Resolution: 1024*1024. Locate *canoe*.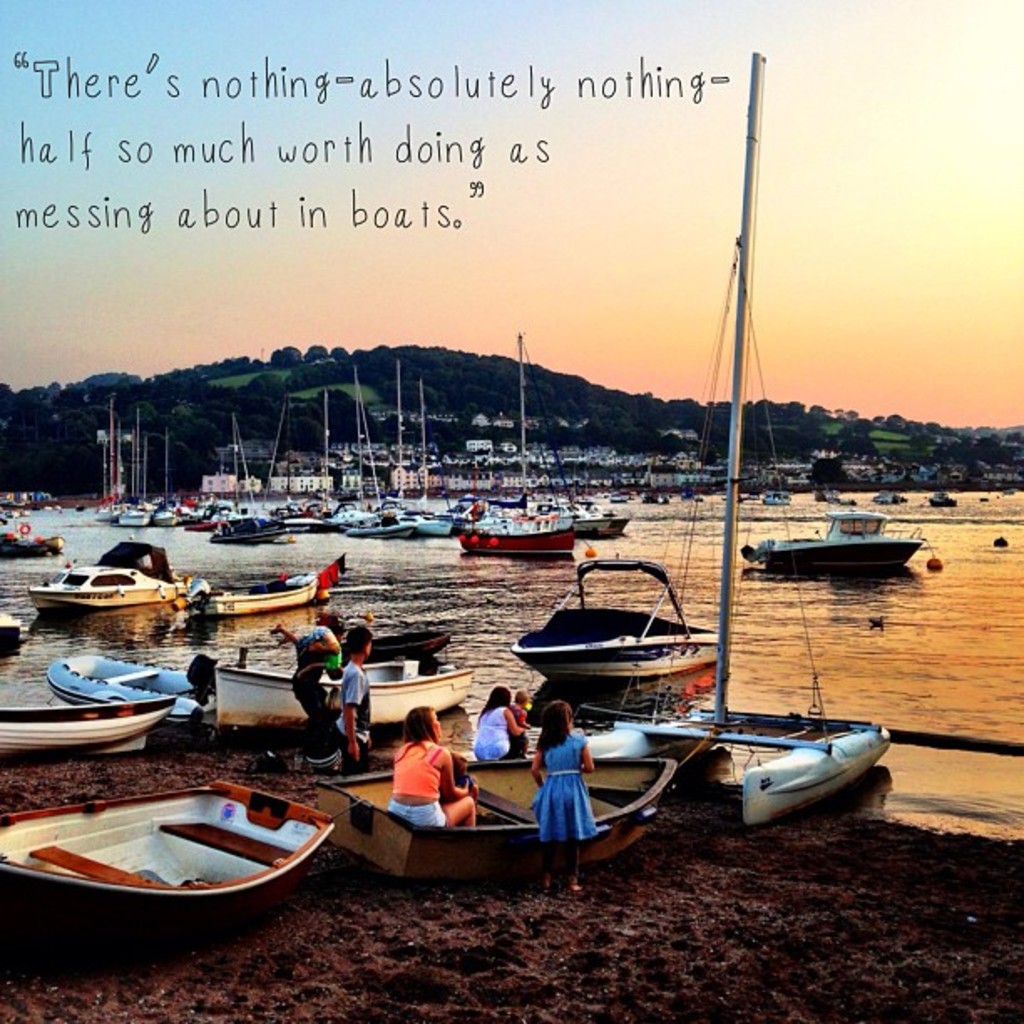
<bbox>310, 626, 447, 666</bbox>.
